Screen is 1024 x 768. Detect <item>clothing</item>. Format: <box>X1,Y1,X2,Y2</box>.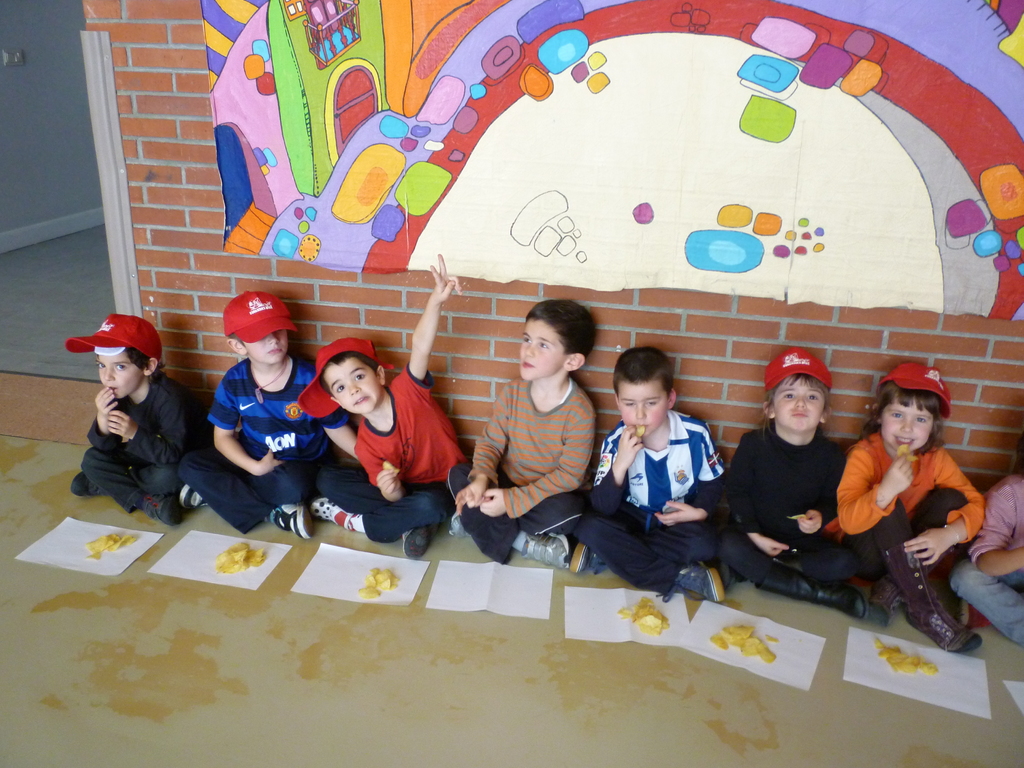
<box>315,355,456,541</box>.
